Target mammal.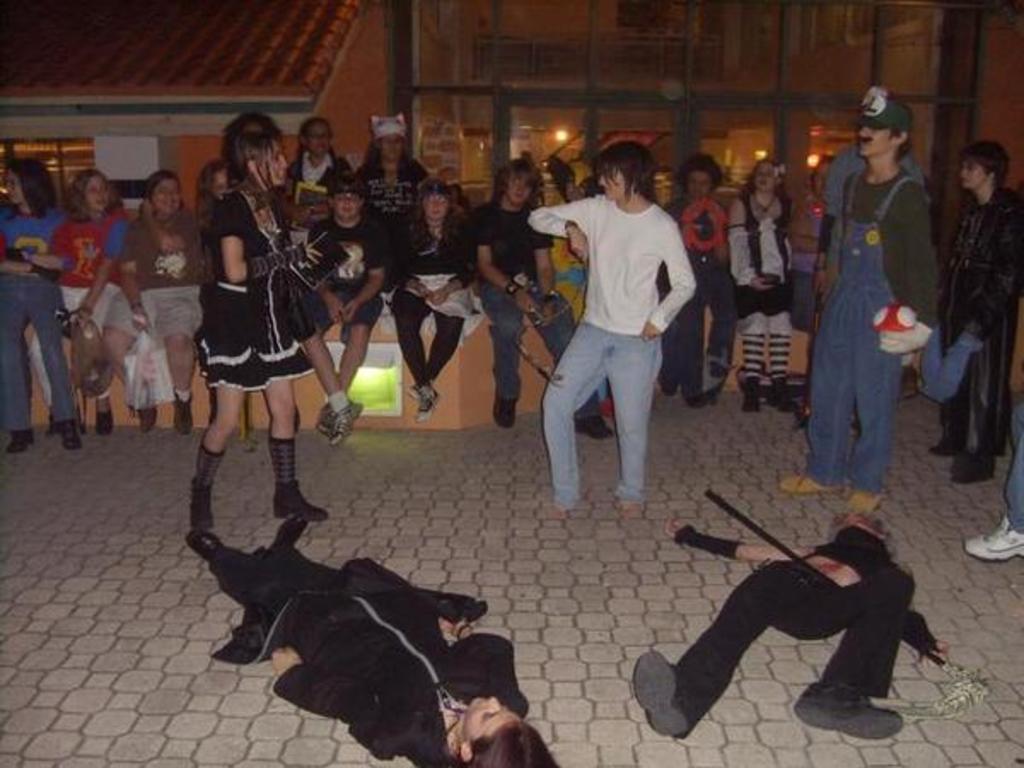
Target region: [0,155,72,457].
